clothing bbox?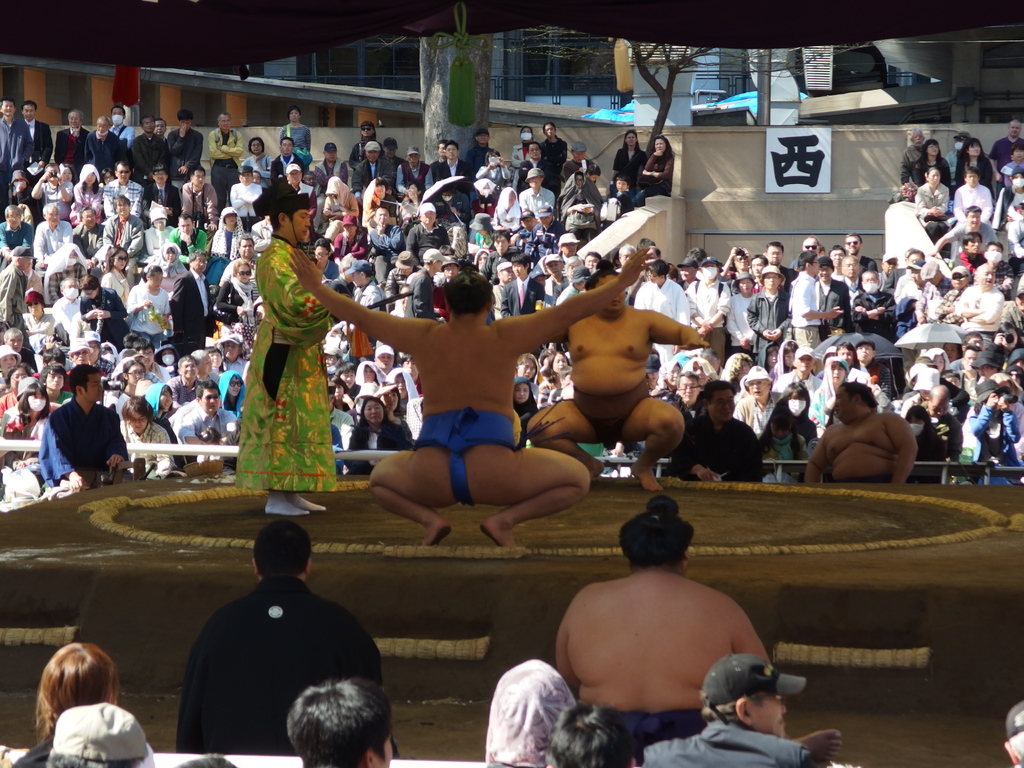
<region>860, 254, 880, 274</region>
